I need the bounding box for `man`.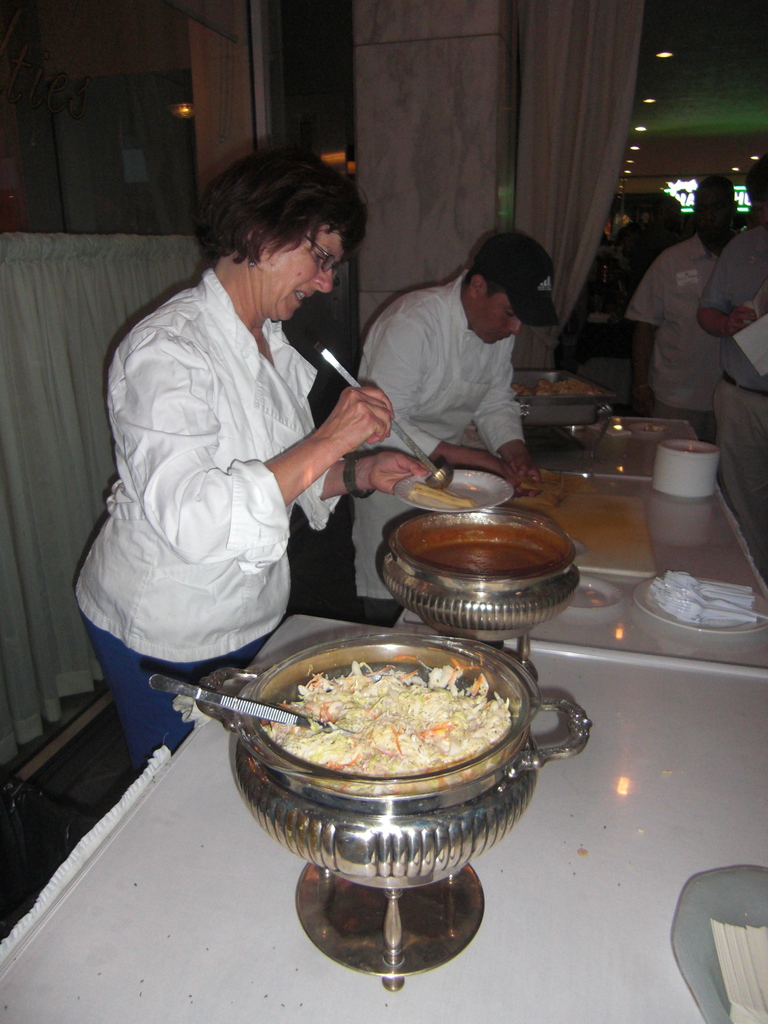
Here it is: bbox=(363, 234, 563, 619).
